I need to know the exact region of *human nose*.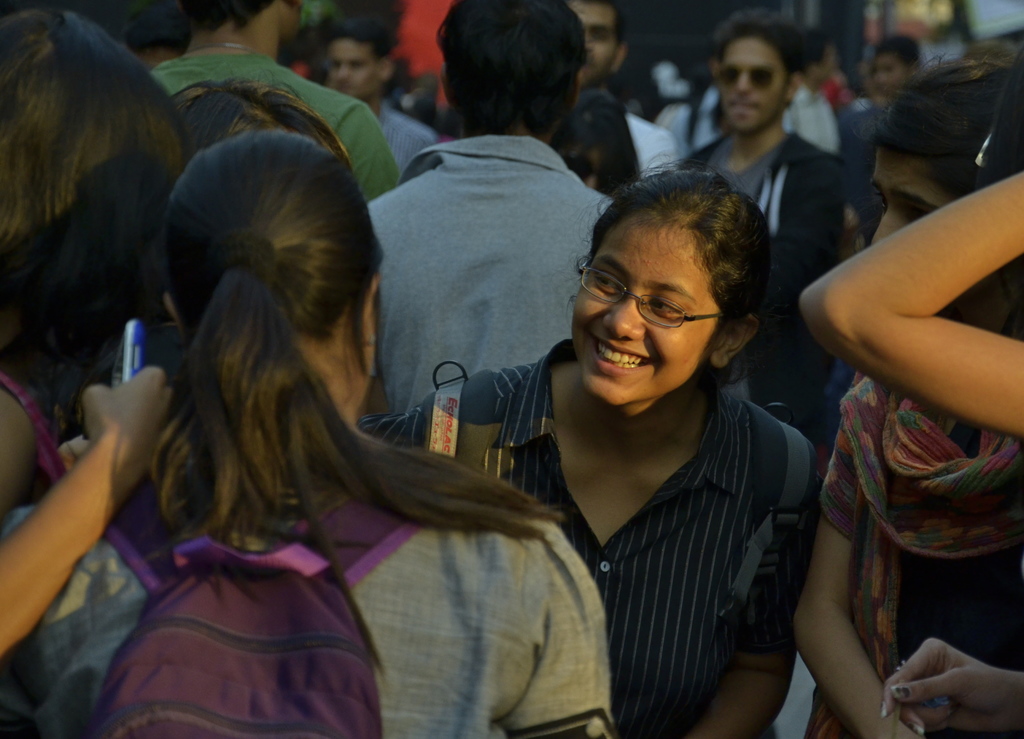
Region: left=735, top=73, right=751, bottom=96.
